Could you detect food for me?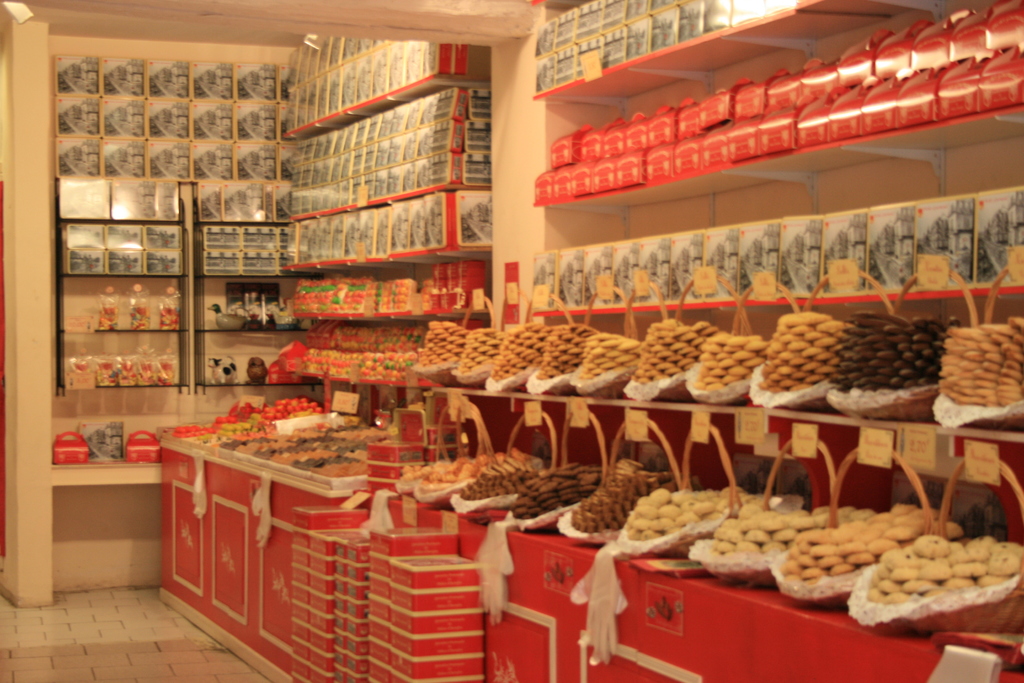
Detection result: Rect(623, 488, 749, 543).
